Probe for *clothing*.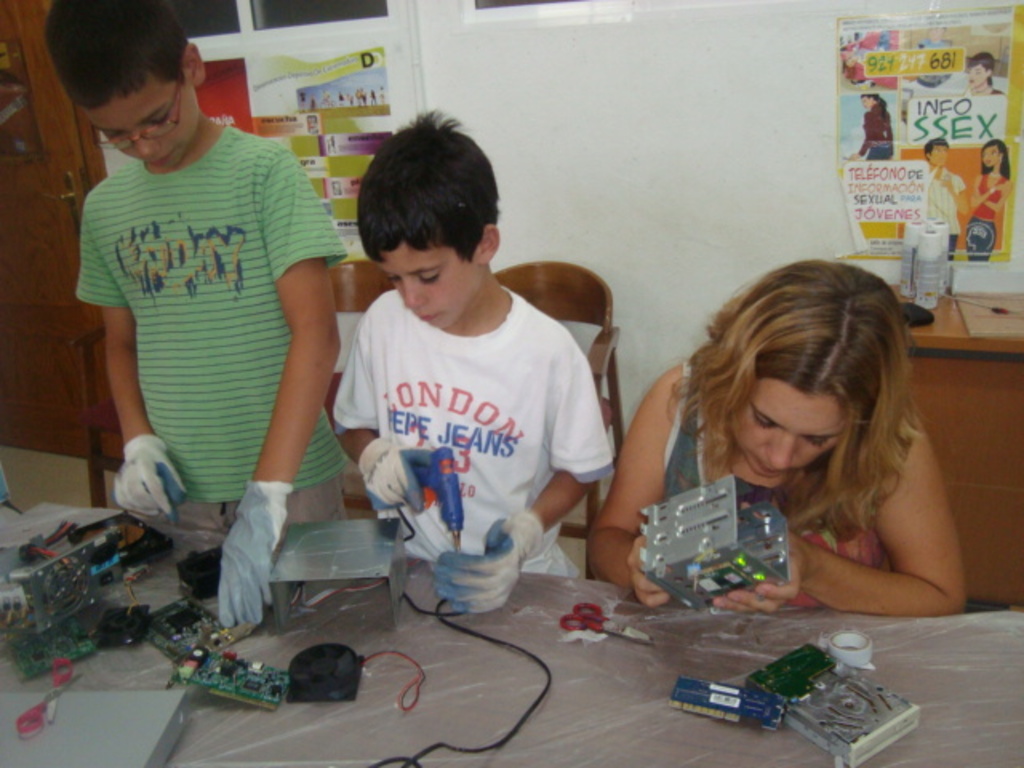
Probe result: [left=318, top=253, right=605, bottom=618].
